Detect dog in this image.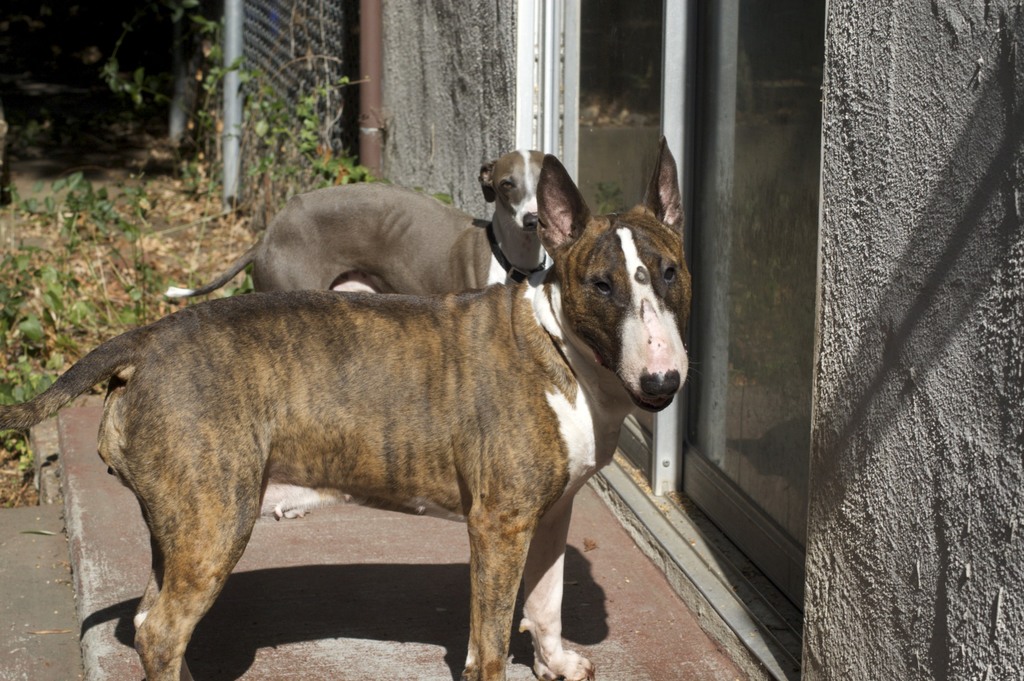
Detection: bbox(0, 138, 687, 680).
